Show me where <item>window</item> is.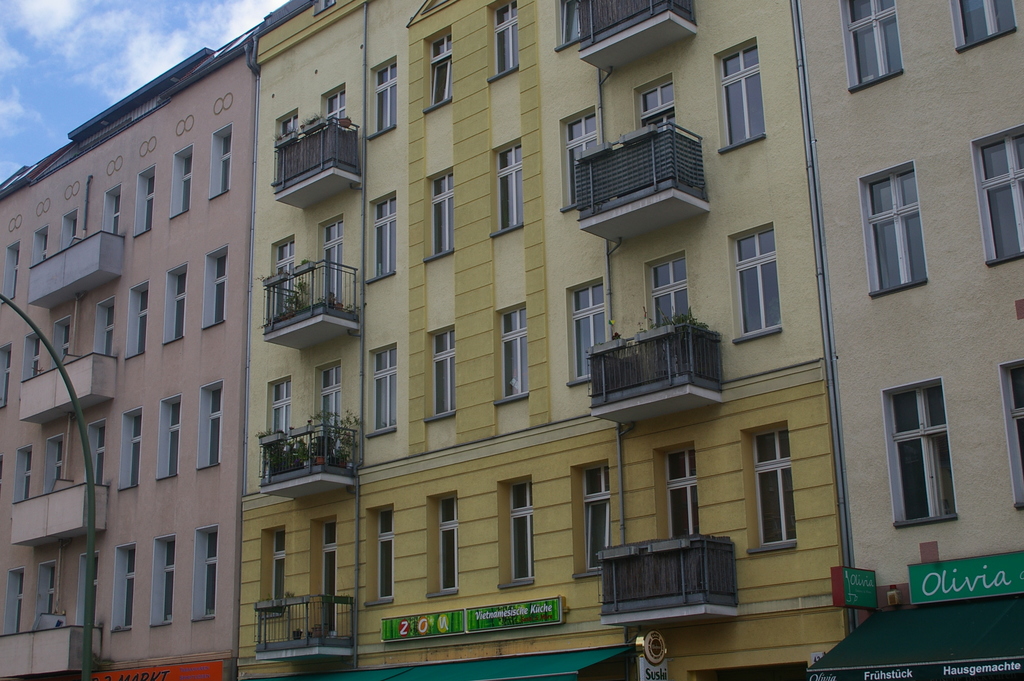
<item>window</item> is at locate(147, 531, 173, 625).
